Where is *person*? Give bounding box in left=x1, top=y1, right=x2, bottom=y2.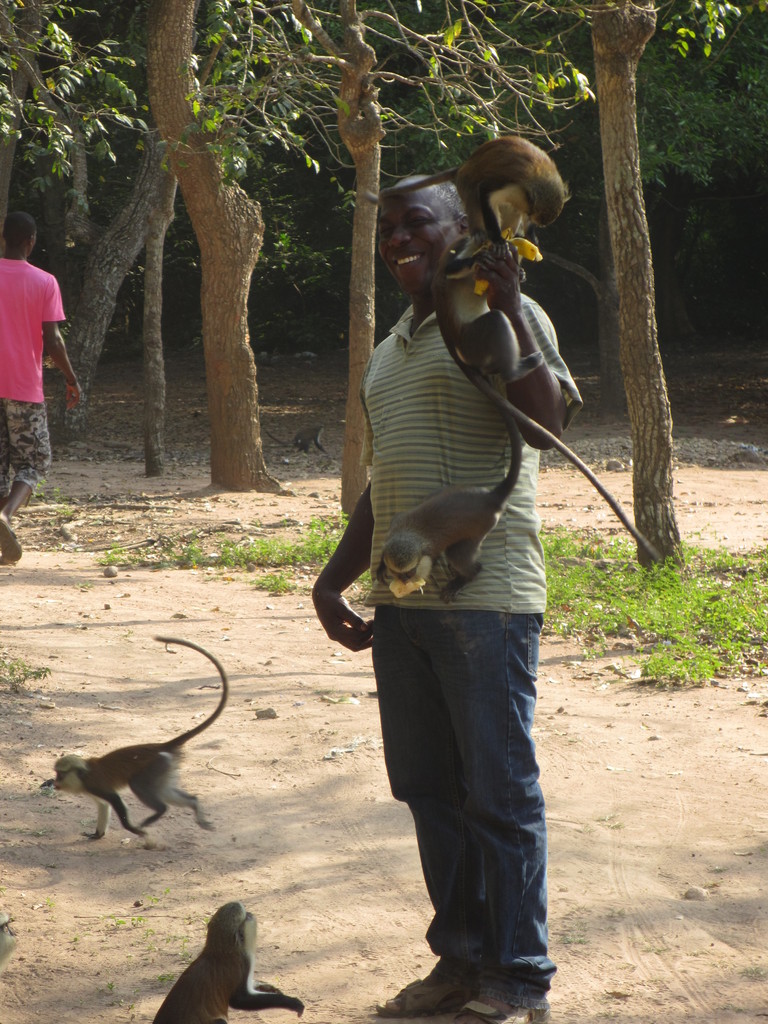
left=335, top=131, right=584, bottom=1015.
